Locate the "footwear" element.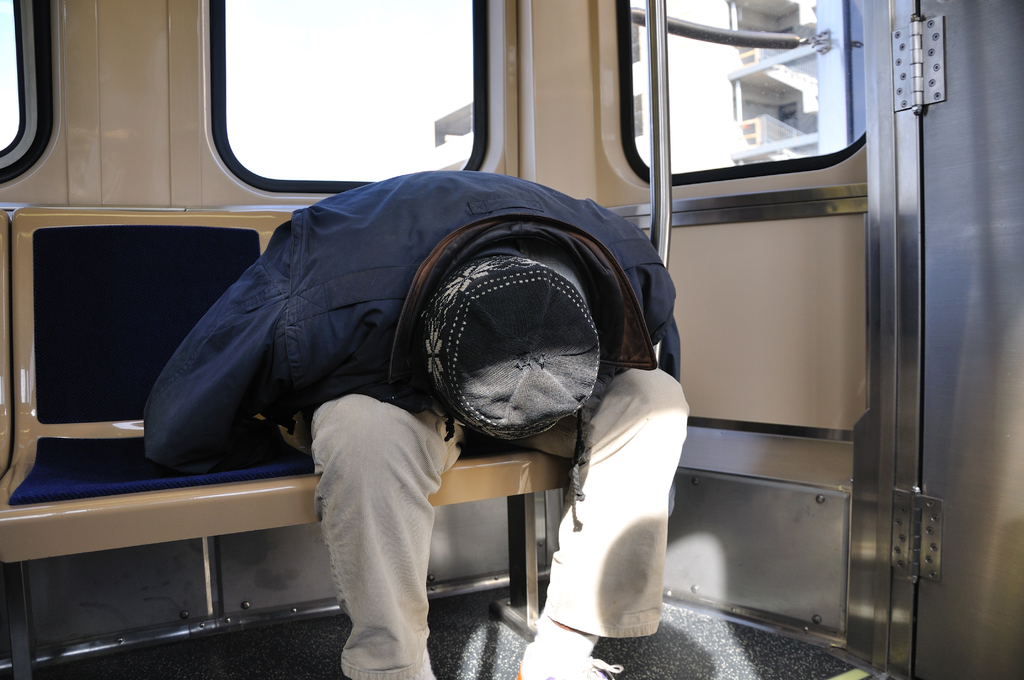
Element bbox: box(370, 658, 449, 679).
